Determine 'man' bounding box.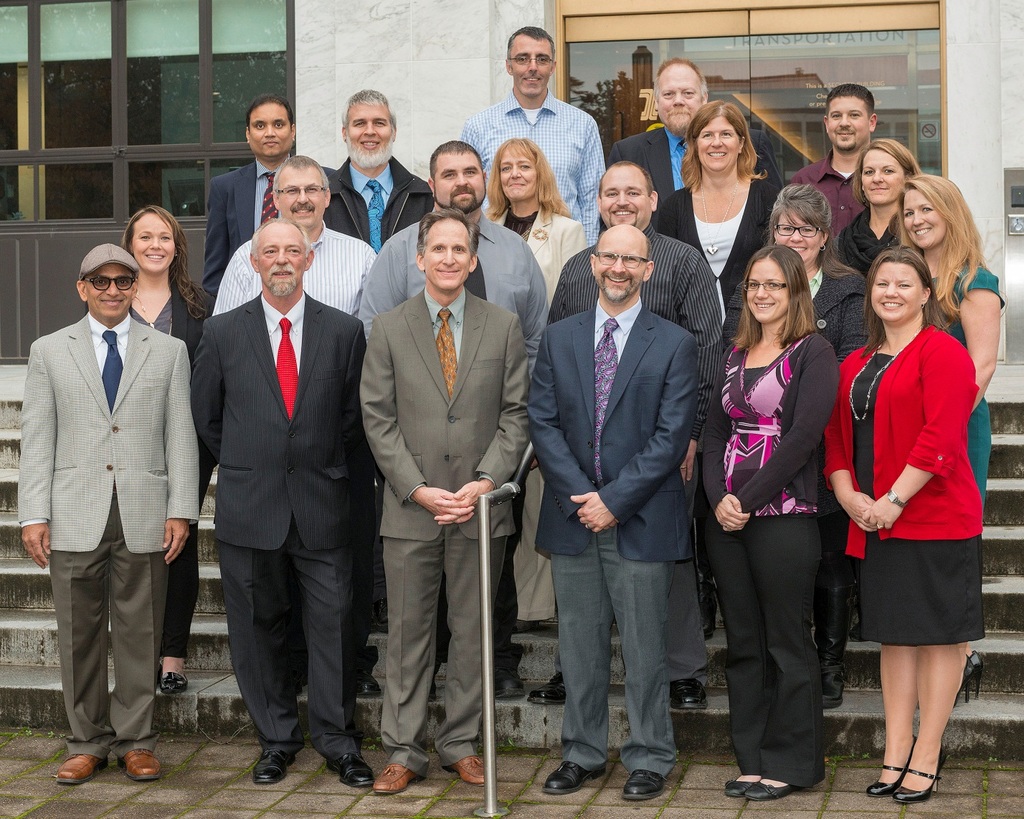
Determined: rect(442, 19, 617, 252).
